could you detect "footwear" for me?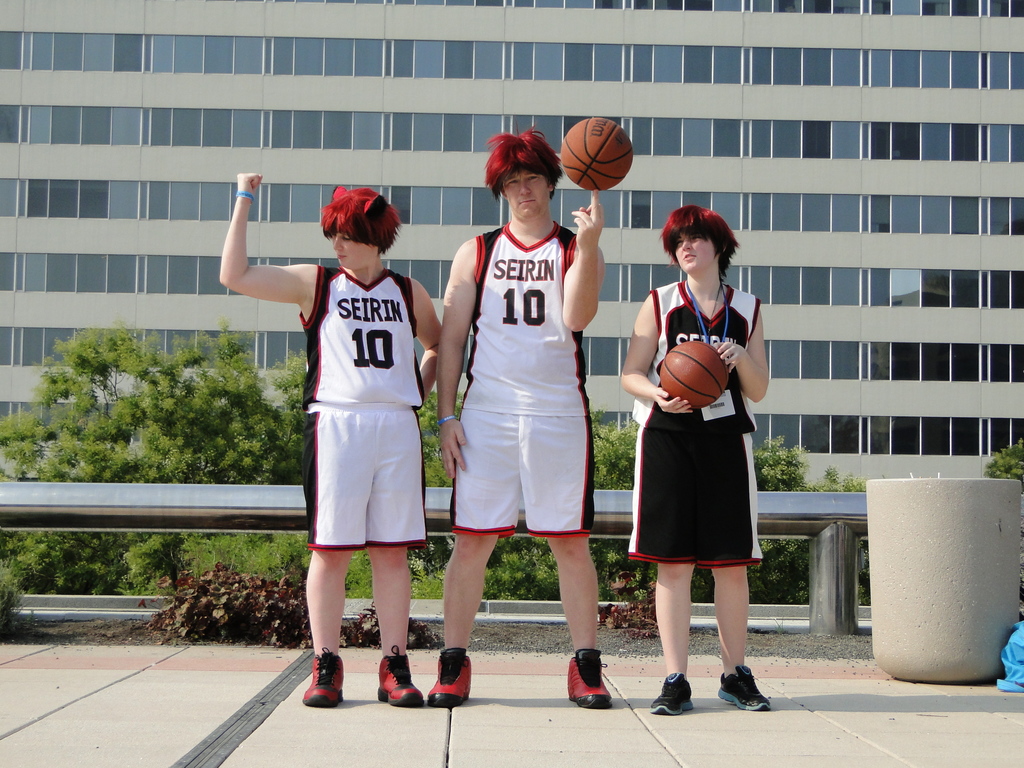
Detection result: 424:648:472:703.
